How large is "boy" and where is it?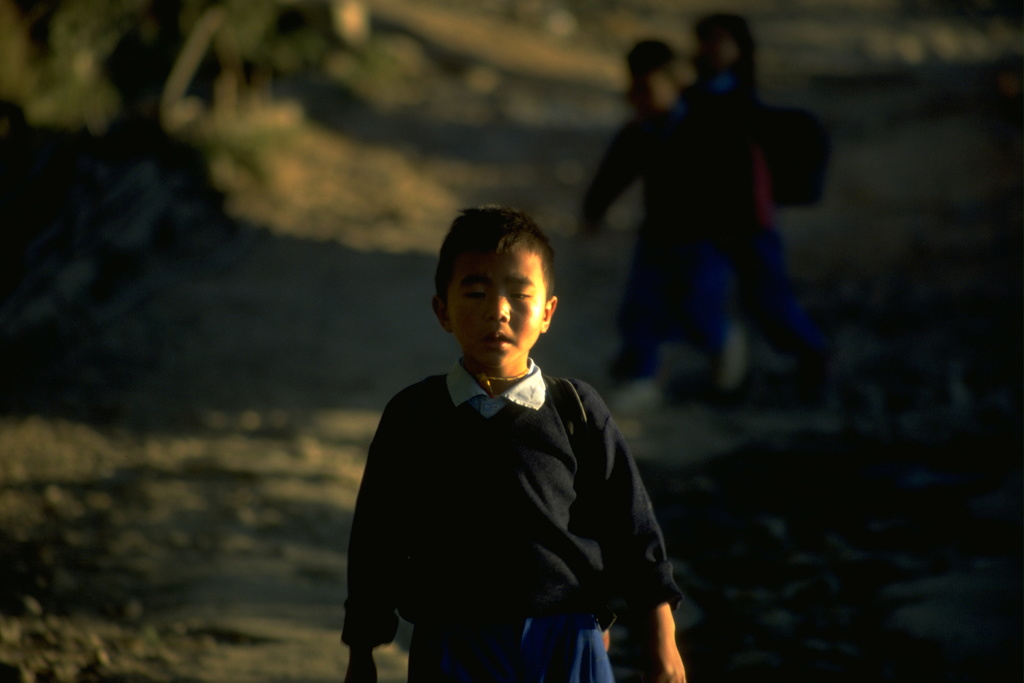
Bounding box: 326,182,674,682.
